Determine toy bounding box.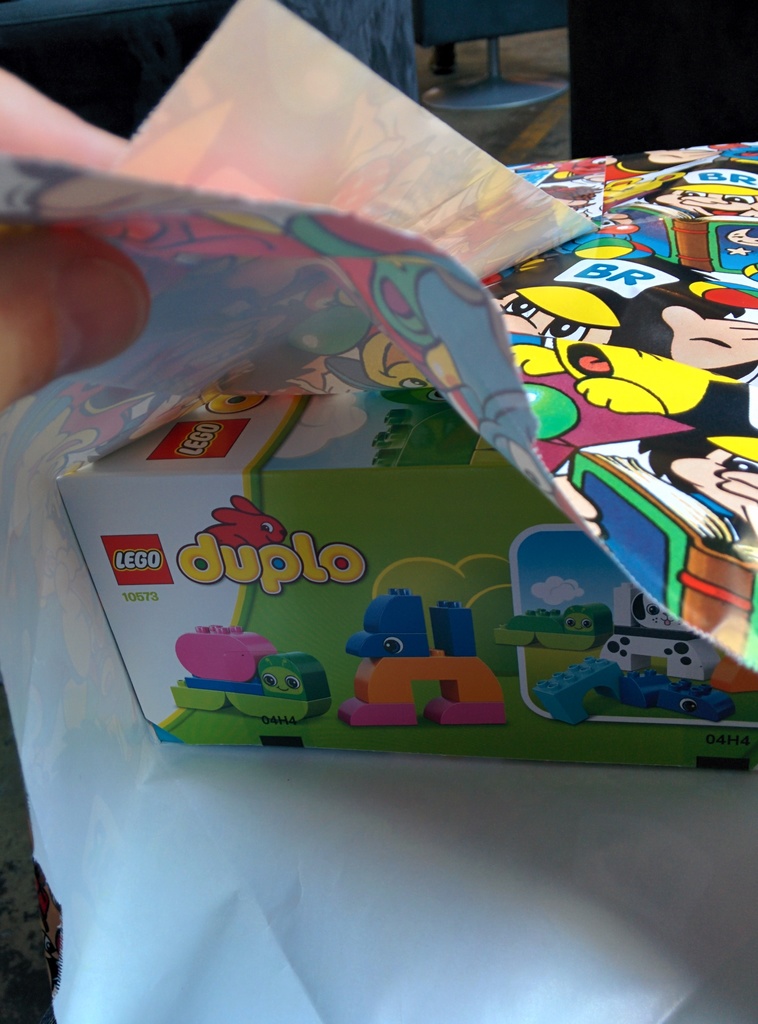
Determined: x1=595 y1=667 x2=677 y2=707.
